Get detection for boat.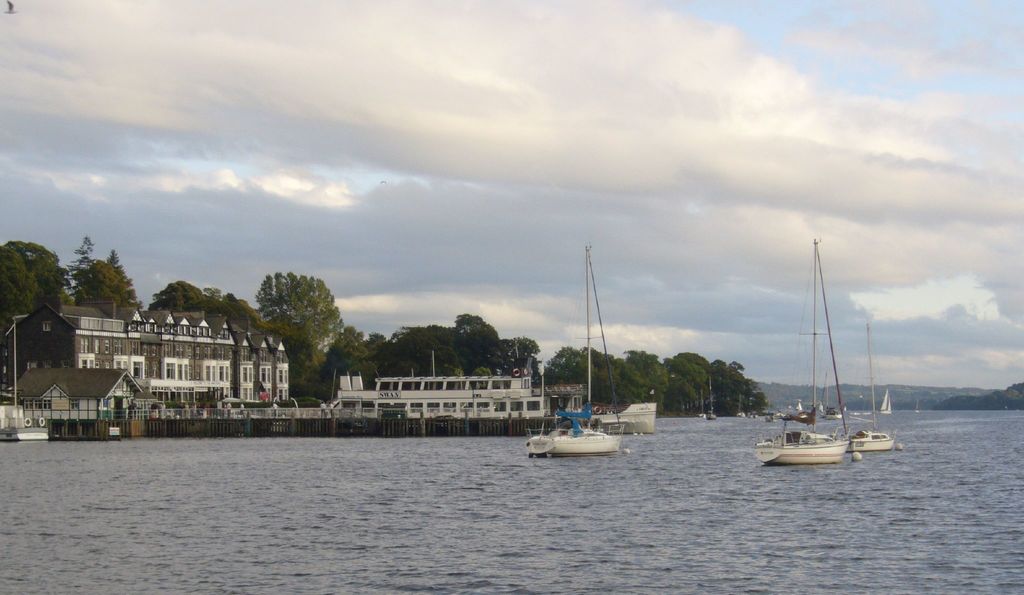
Detection: [x1=698, y1=393, x2=707, y2=420].
